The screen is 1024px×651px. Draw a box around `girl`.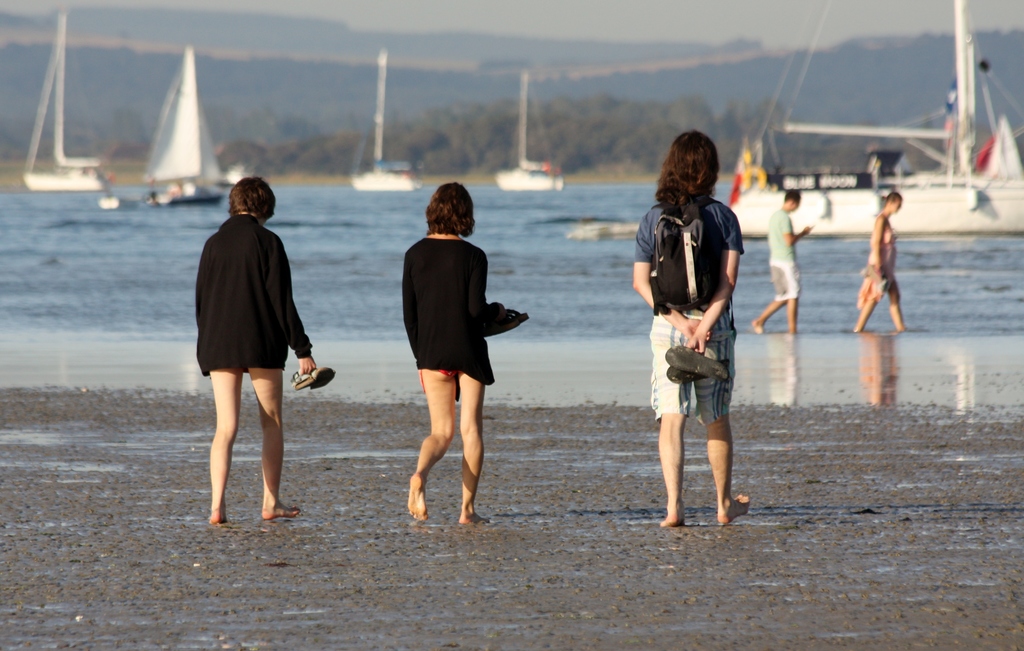
(x1=405, y1=183, x2=495, y2=524).
